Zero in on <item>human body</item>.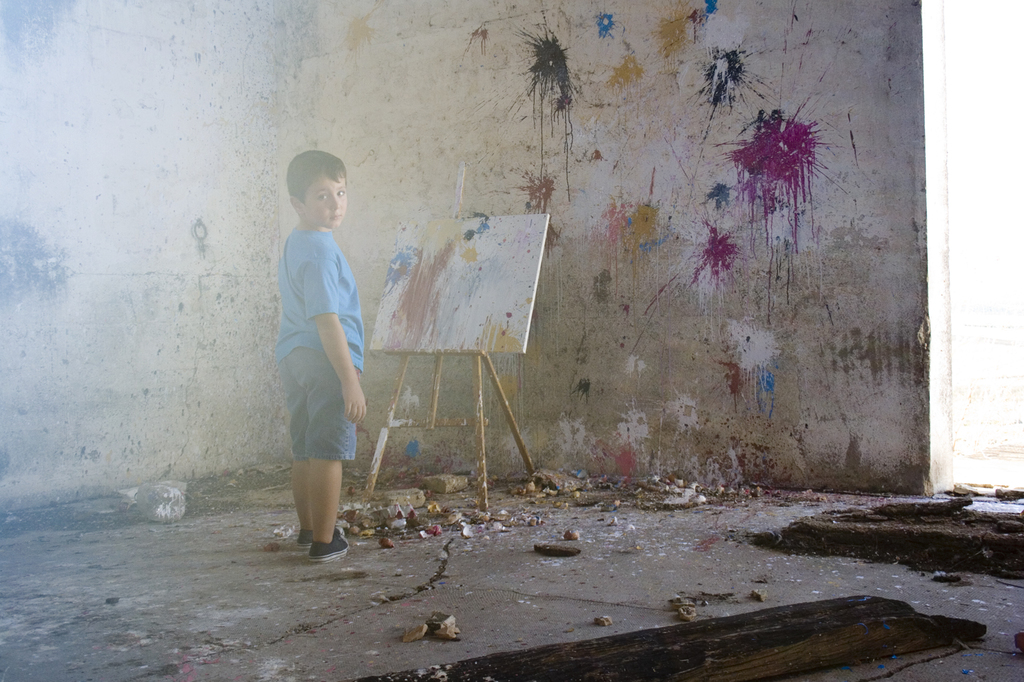
Zeroed in: {"left": 259, "top": 147, "right": 379, "bottom": 559}.
